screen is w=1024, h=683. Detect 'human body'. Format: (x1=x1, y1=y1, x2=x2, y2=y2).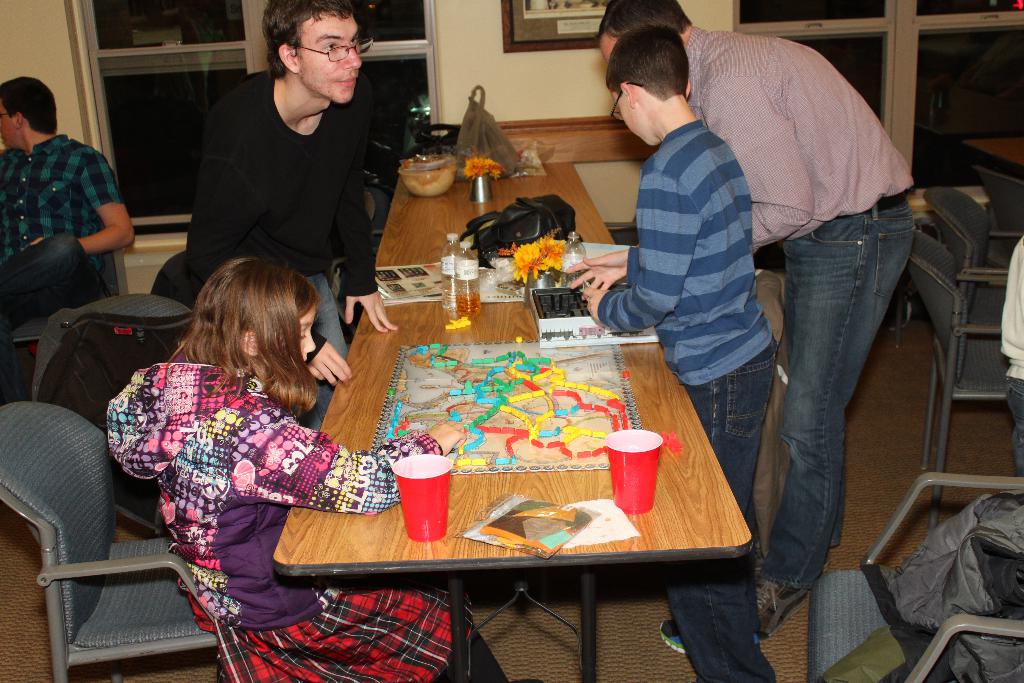
(x1=6, y1=94, x2=127, y2=342).
